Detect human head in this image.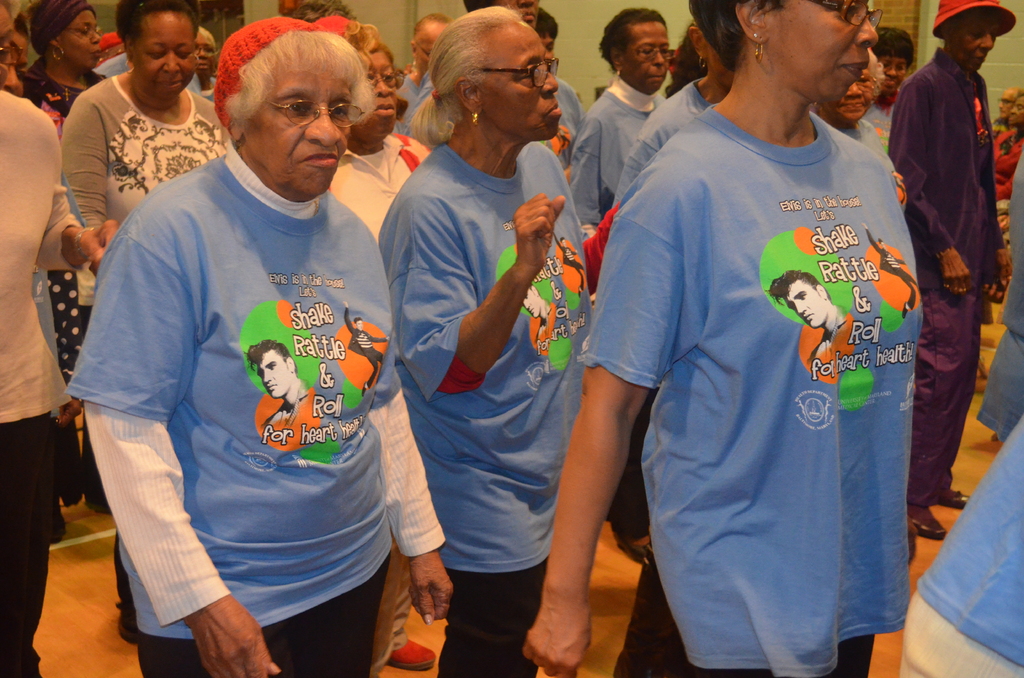
Detection: bbox=(115, 0, 201, 99).
